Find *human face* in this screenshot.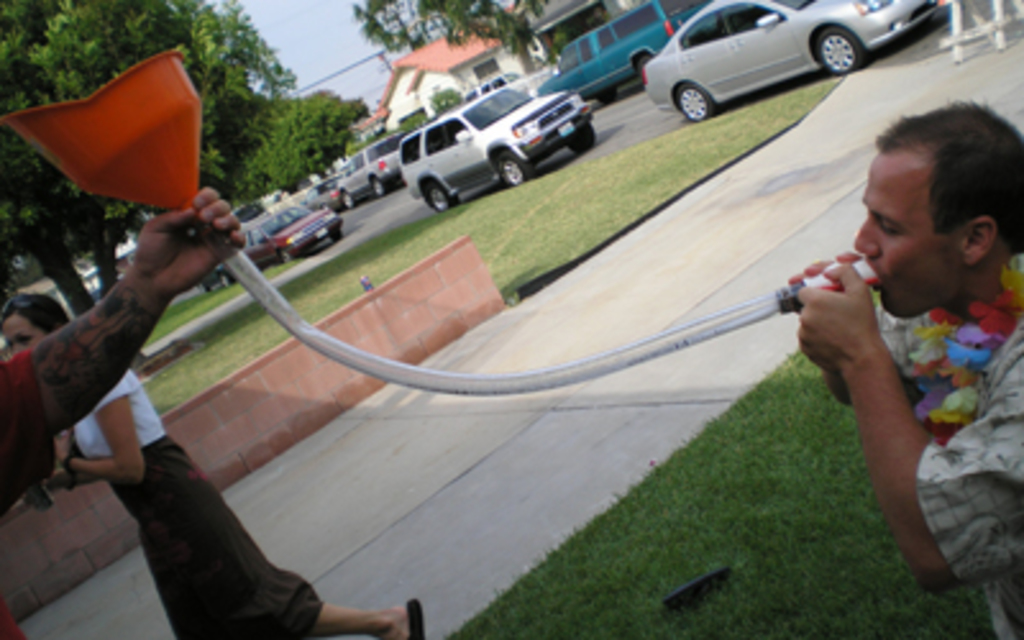
The bounding box for *human face* is bbox=(855, 146, 960, 315).
